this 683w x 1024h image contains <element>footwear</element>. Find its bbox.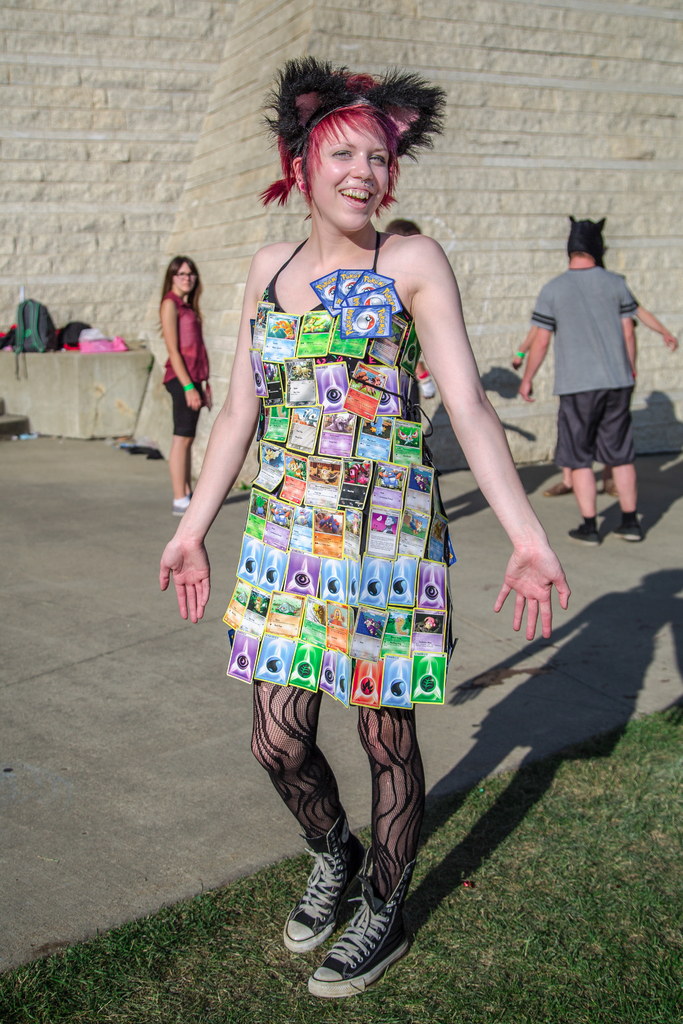
pyautogui.locateOnScreen(570, 522, 601, 547).
